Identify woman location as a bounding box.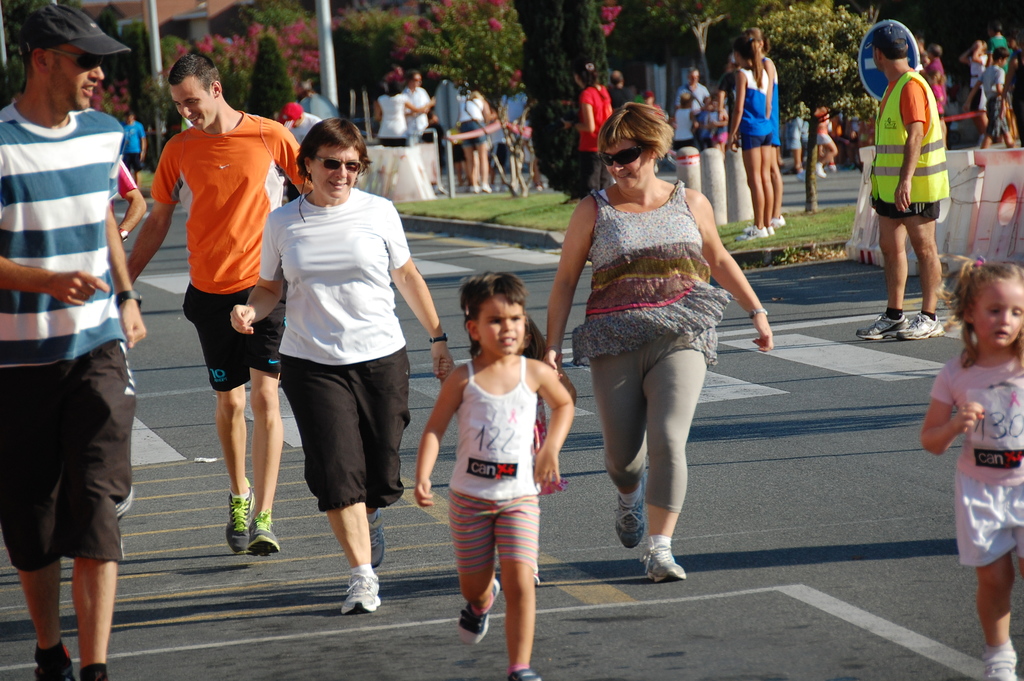
pyautogui.locateOnScreen(749, 32, 789, 226).
